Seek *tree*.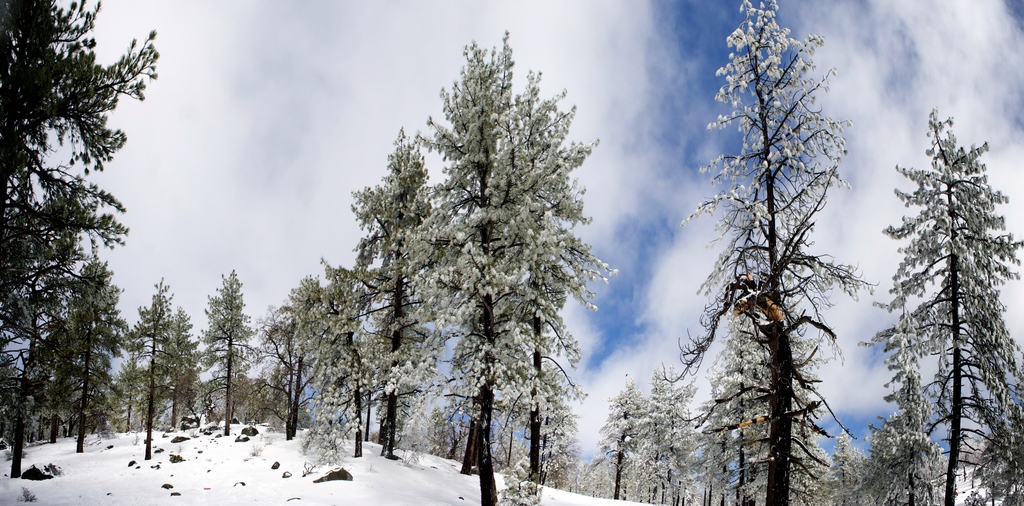
bbox(600, 375, 648, 505).
